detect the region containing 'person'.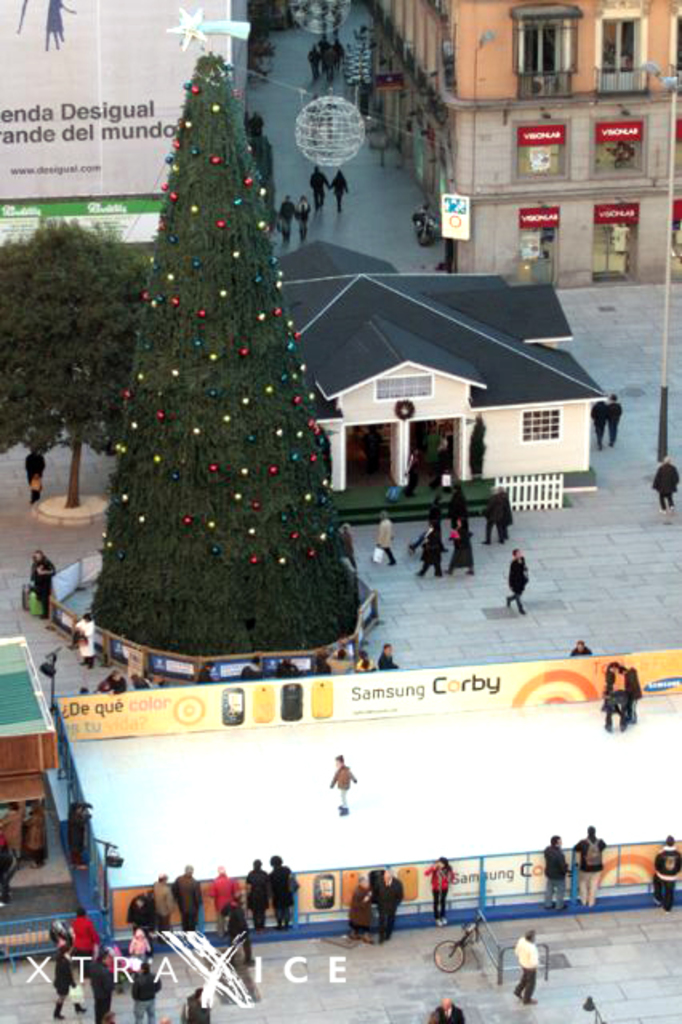
<bbox>14, 805, 50, 870</bbox>.
